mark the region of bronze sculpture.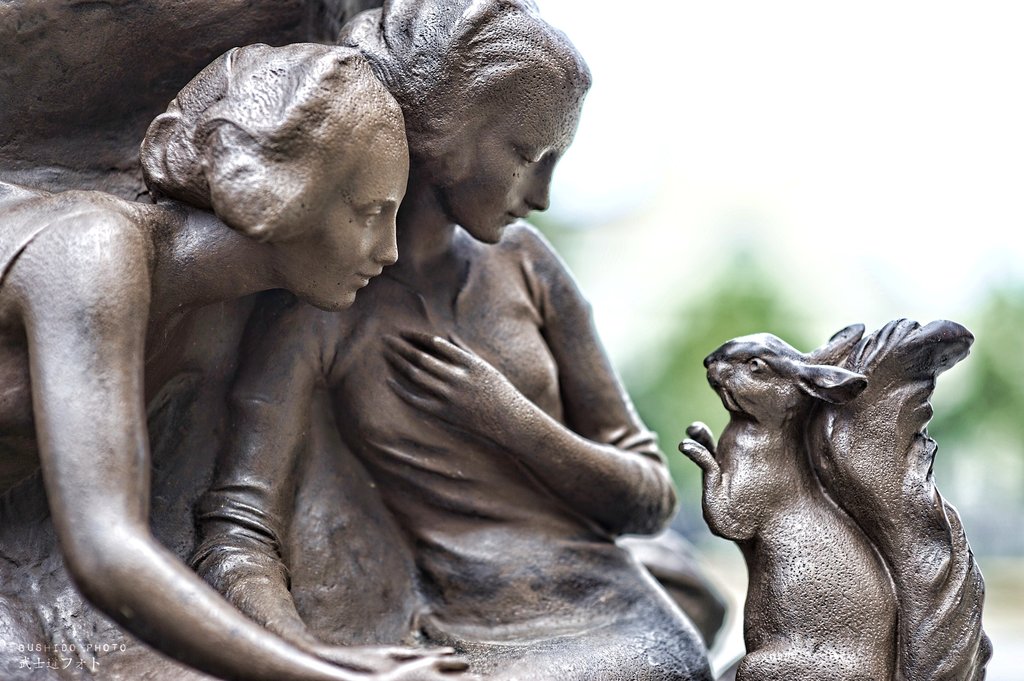
Region: {"x1": 676, "y1": 308, "x2": 998, "y2": 680}.
